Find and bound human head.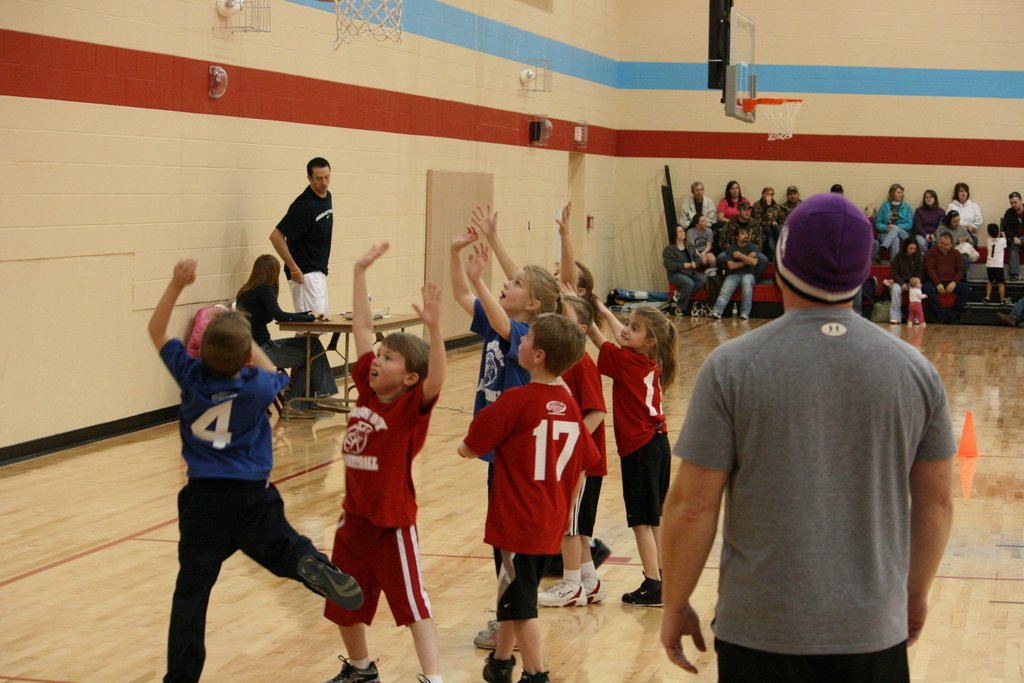
Bound: 196:308:253:378.
